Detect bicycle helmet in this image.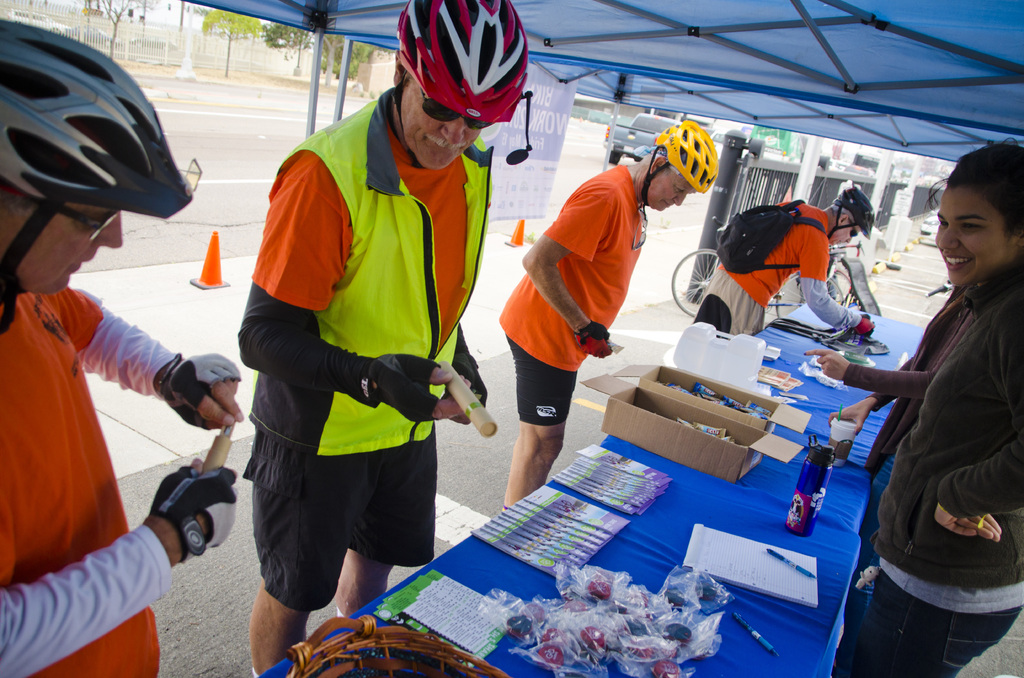
Detection: 830:186:874:234.
